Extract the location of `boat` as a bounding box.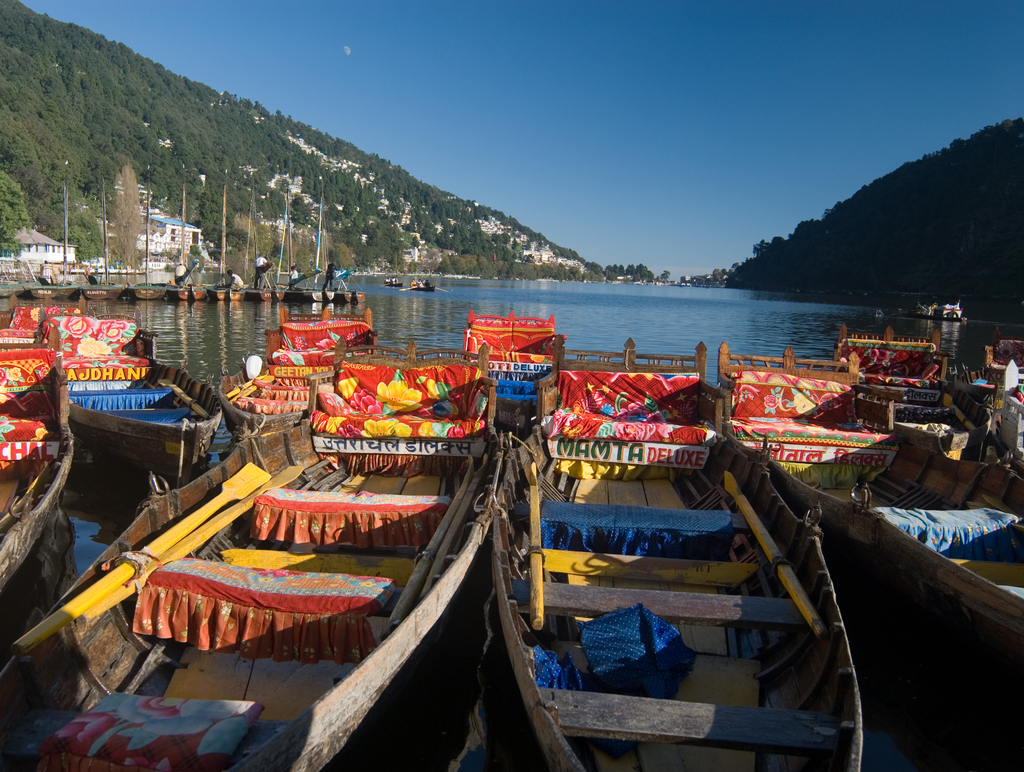
{"left": 0, "top": 297, "right": 233, "bottom": 494}.
